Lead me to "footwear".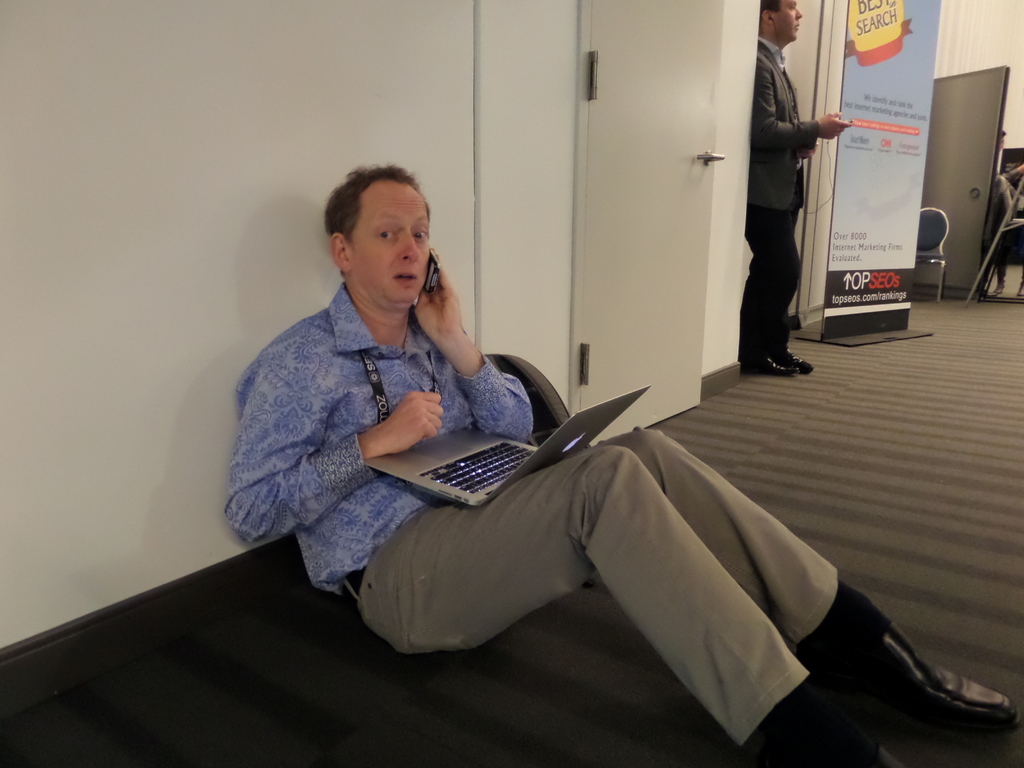
Lead to [left=888, top=616, right=1023, bottom=733].
